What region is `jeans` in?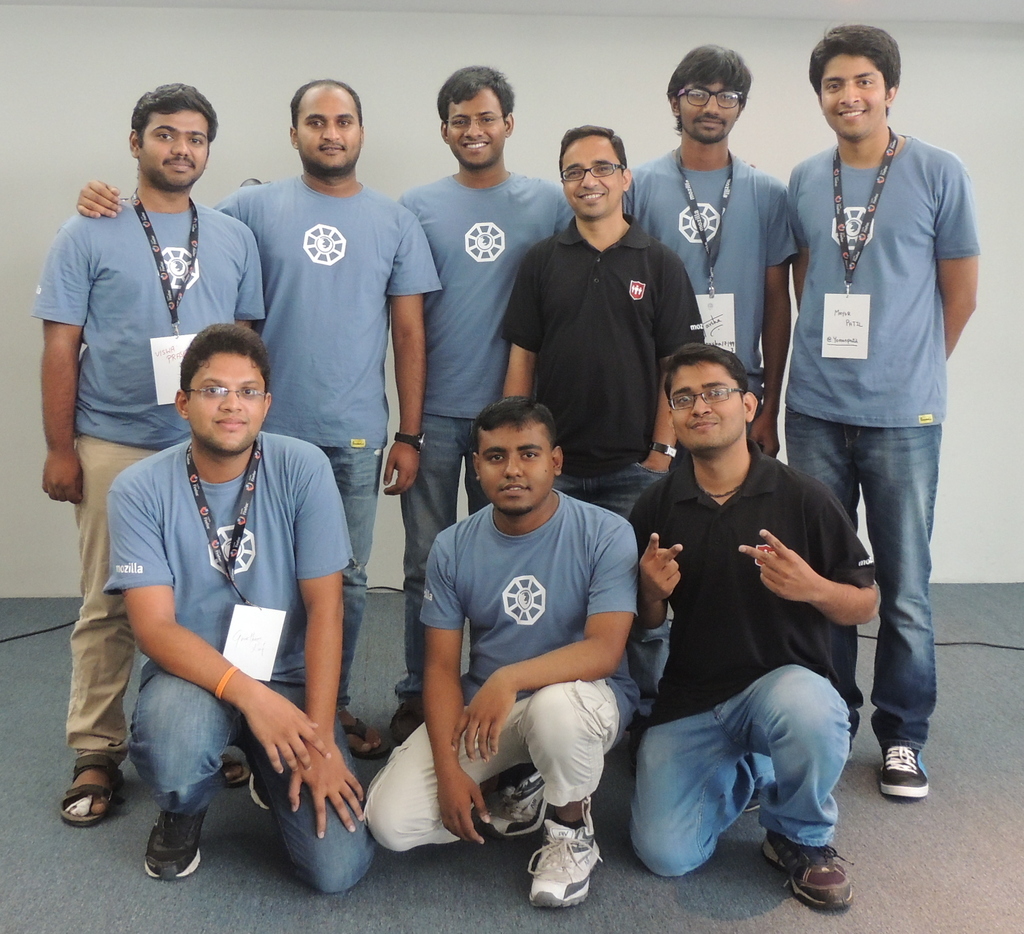
BBox(627, 664, 854, 874).
